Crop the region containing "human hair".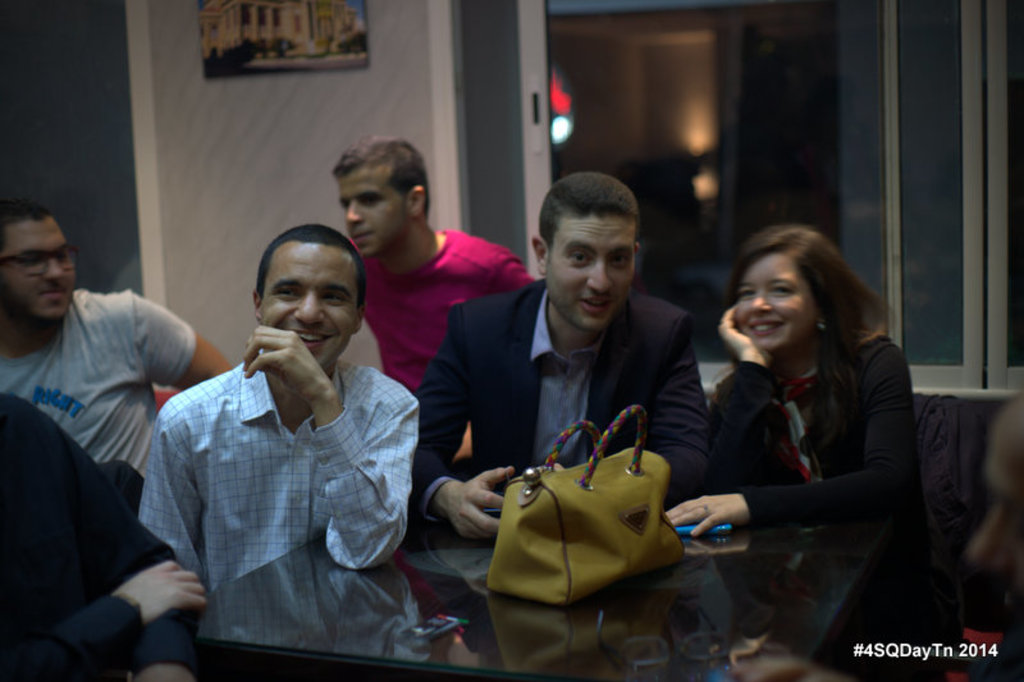
Crop region: BBox(539, 170, 639, 265).
